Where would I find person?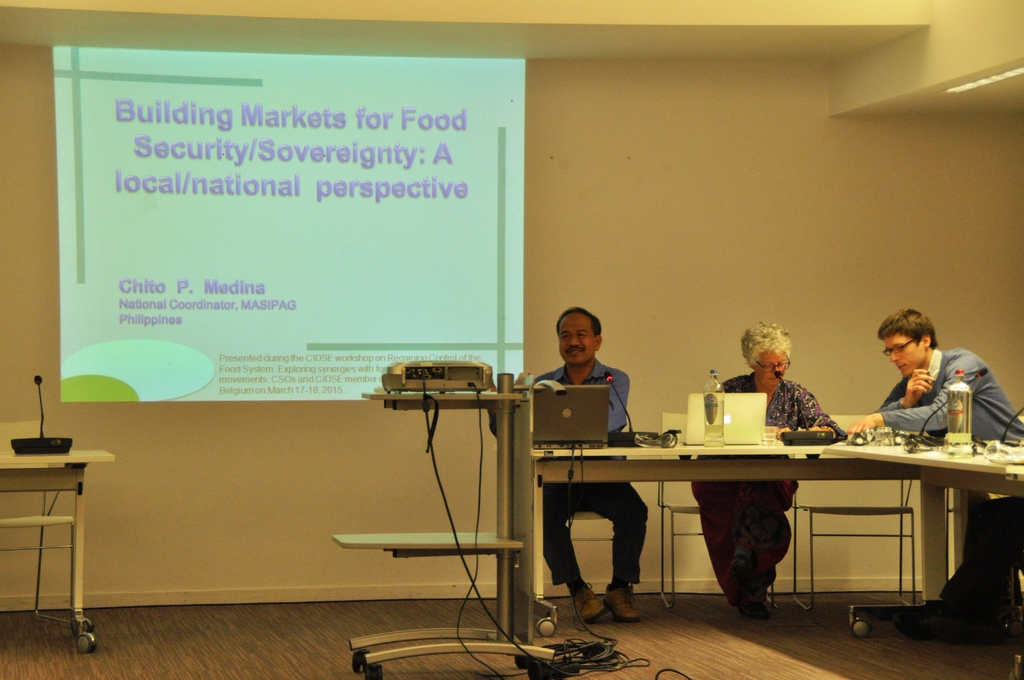
At 843 302 1023 640.
